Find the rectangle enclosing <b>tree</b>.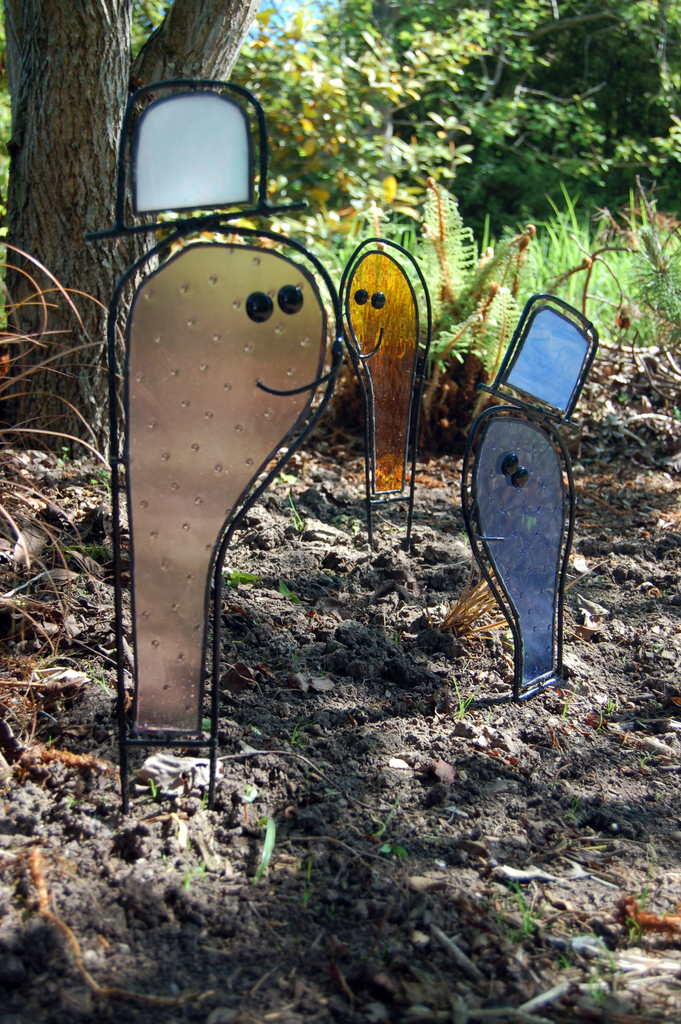
(0, 0, 252, 454).
